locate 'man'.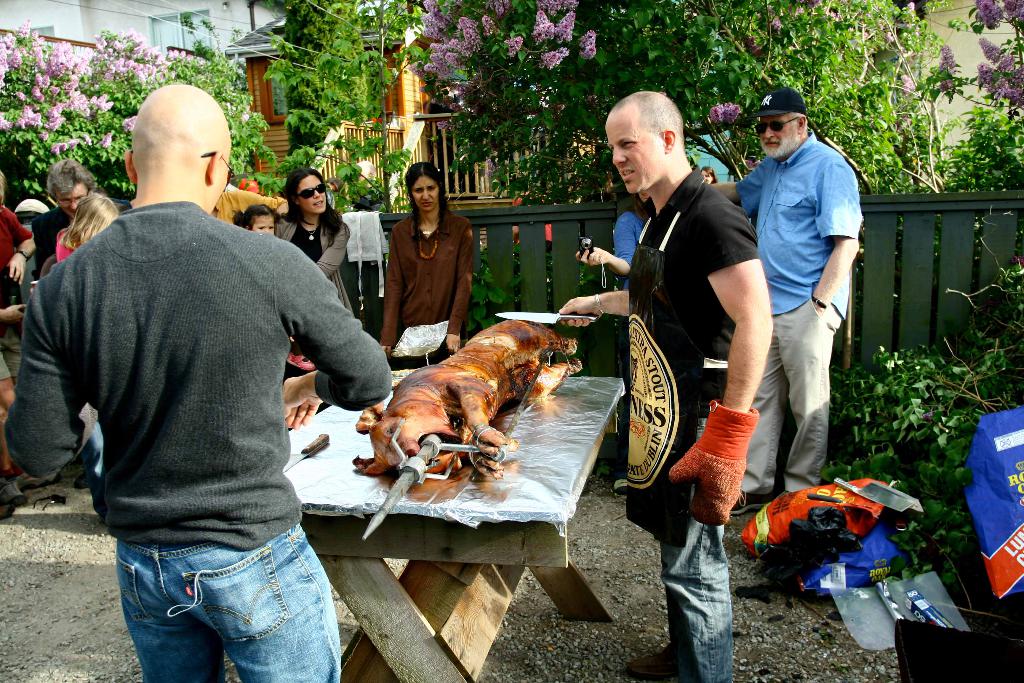
Bounding box: (x1=710, y1=85, x2=863, y2=519).
